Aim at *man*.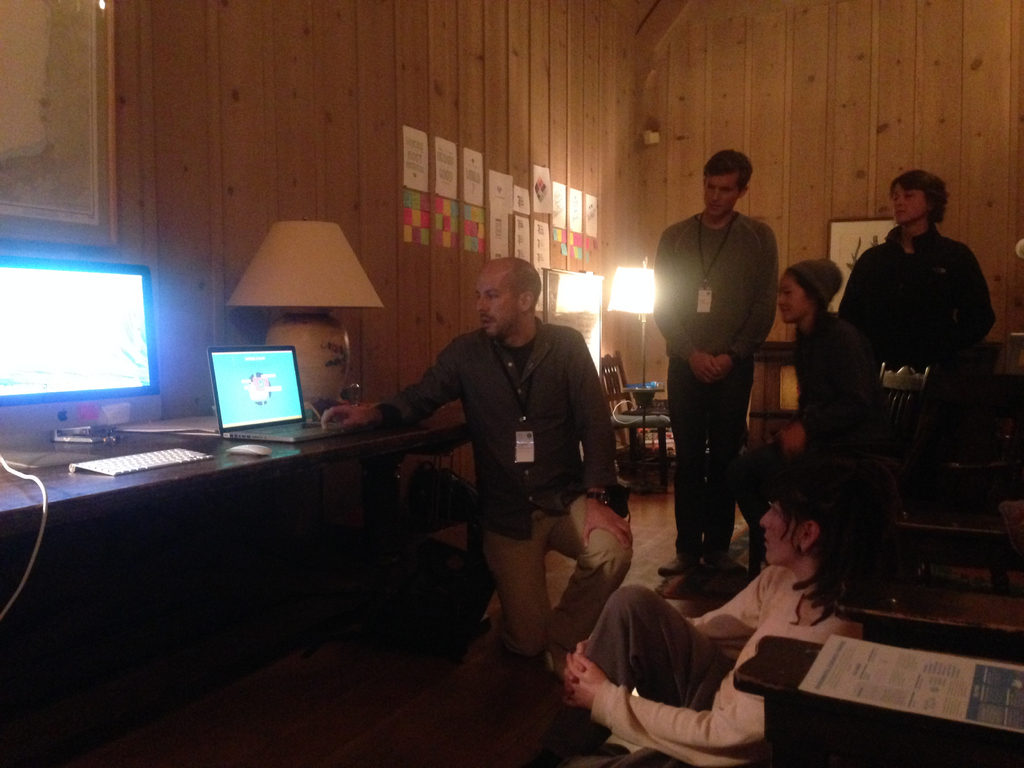
Aimed at <region>514, 468, 875, 745</region>.
